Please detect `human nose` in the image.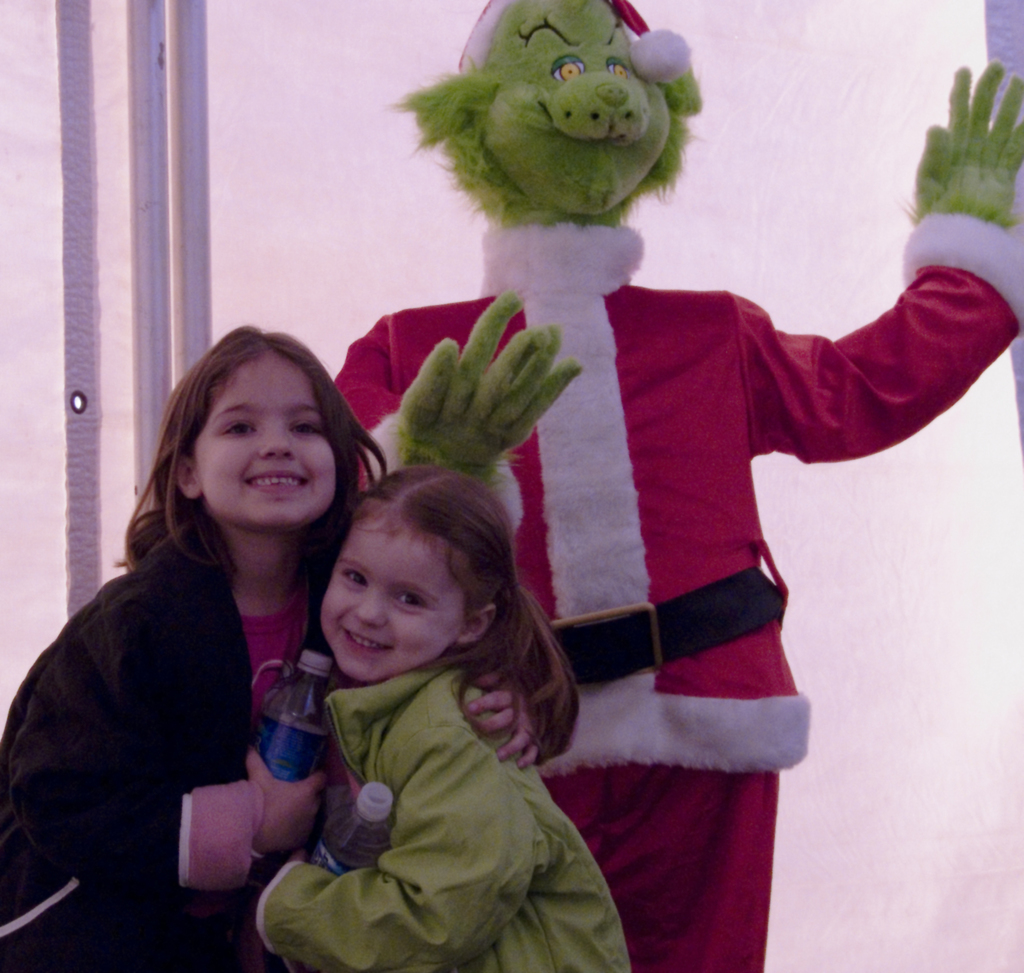
[left=256, top=423, right=296, bottom=463].
